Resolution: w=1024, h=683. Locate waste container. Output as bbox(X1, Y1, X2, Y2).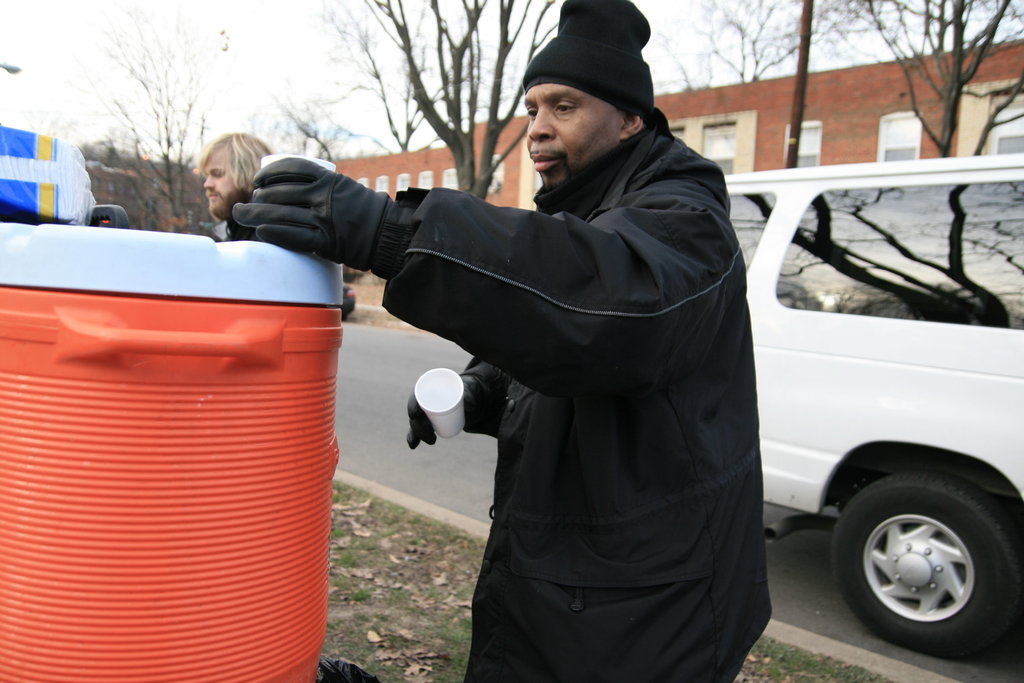
bbox(0, 218, 342, 682).
